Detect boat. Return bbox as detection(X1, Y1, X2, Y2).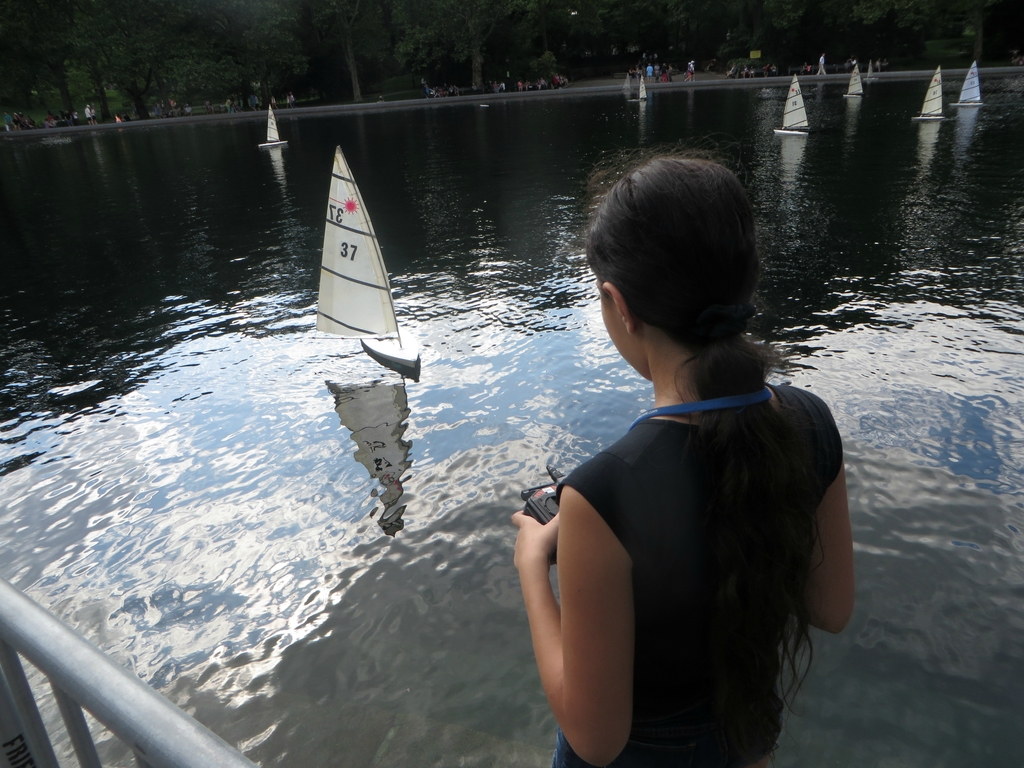
detection(952, 59, 991, 118).
